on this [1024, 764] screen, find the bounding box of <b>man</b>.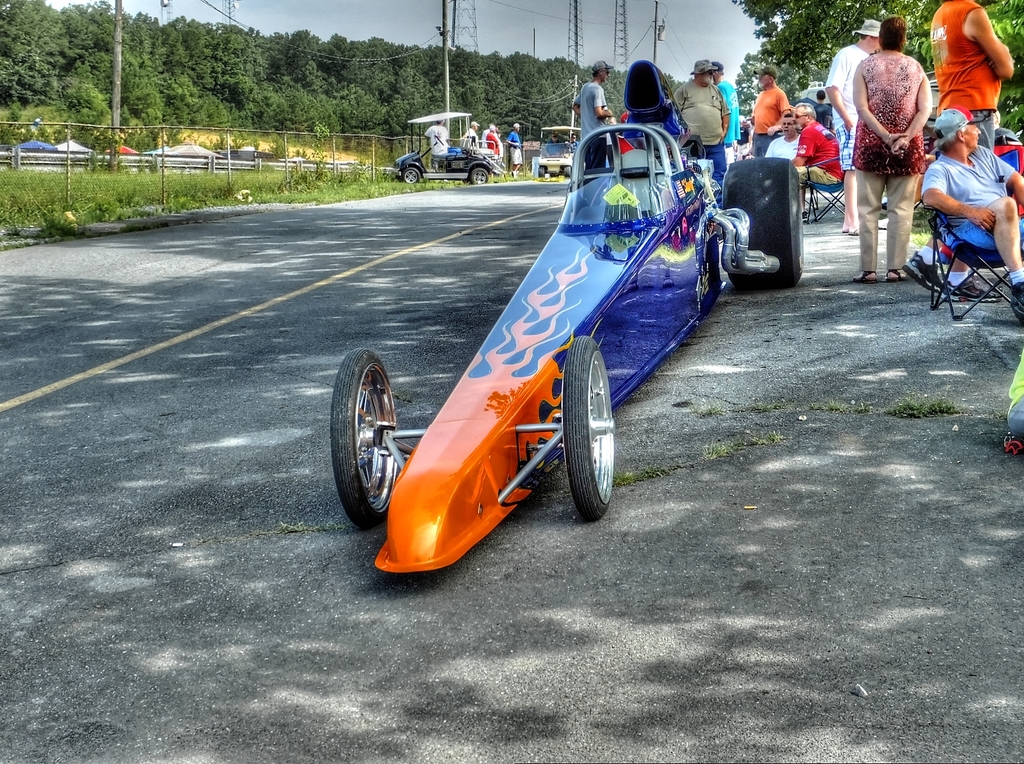
Bounding box: [left=925, top=0, right=1013, bottom=155].
